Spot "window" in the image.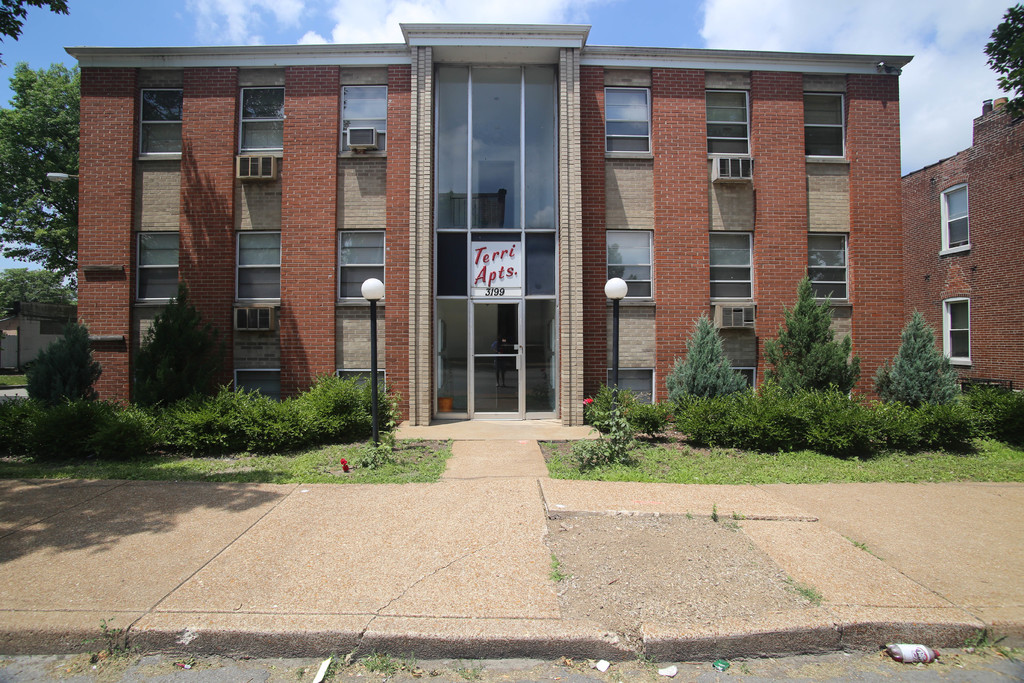
"window" found at 234:86:284:155.
